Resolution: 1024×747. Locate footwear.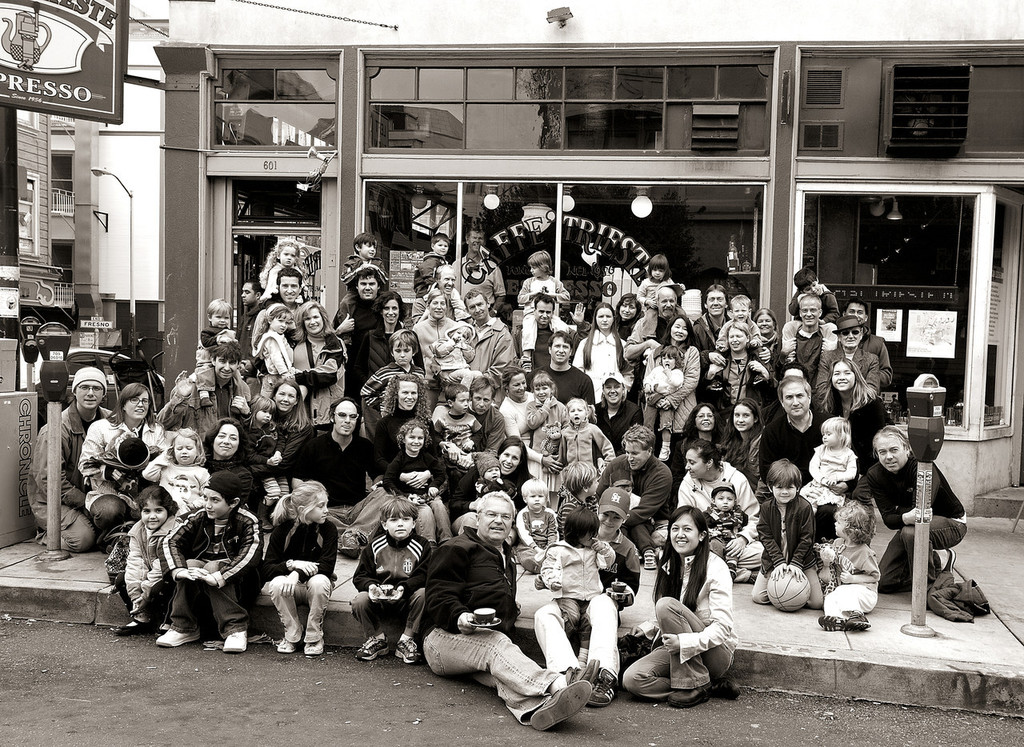
[left=586, top=672, right=616, bottom=710].
